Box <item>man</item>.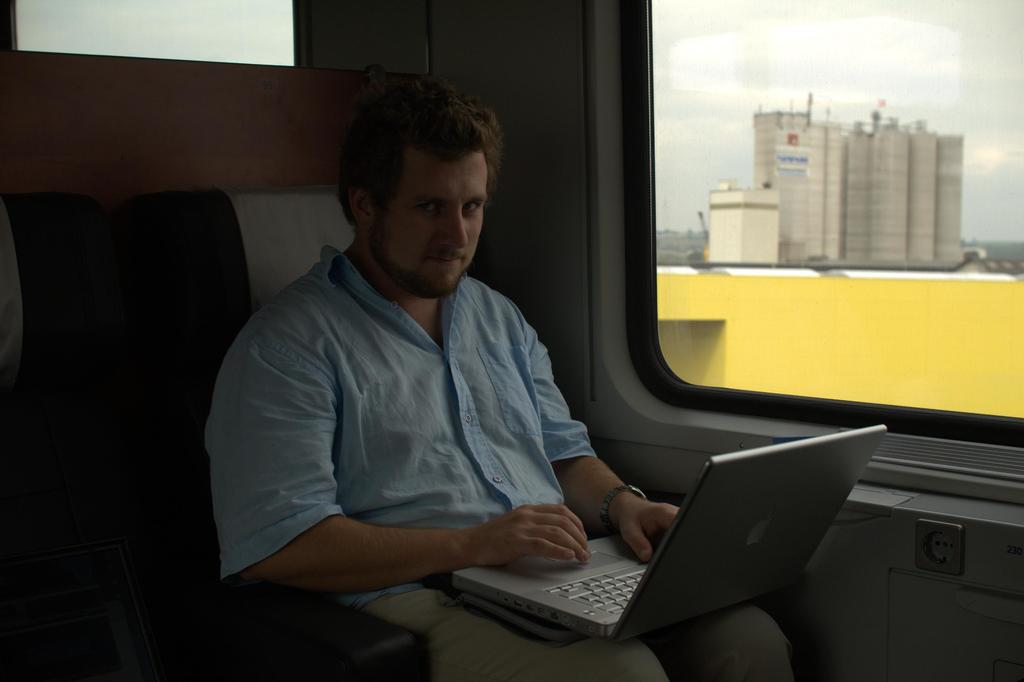
[264,74,787,643].
